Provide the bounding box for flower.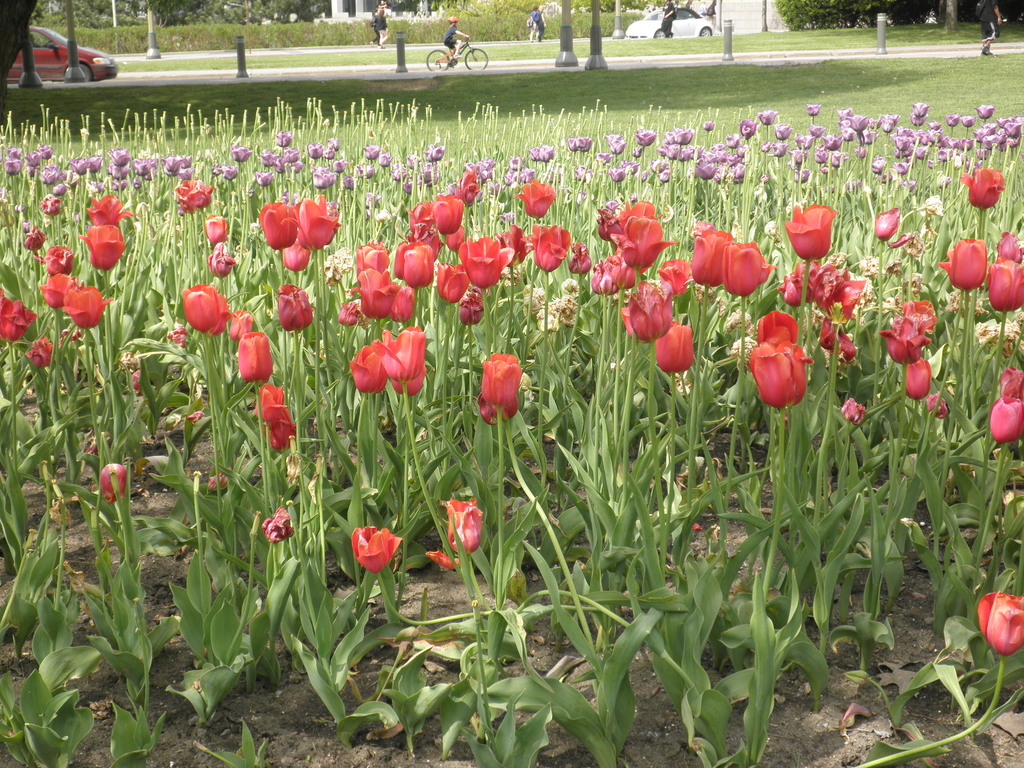
left=99, top=461, right=123, bottom=505.
